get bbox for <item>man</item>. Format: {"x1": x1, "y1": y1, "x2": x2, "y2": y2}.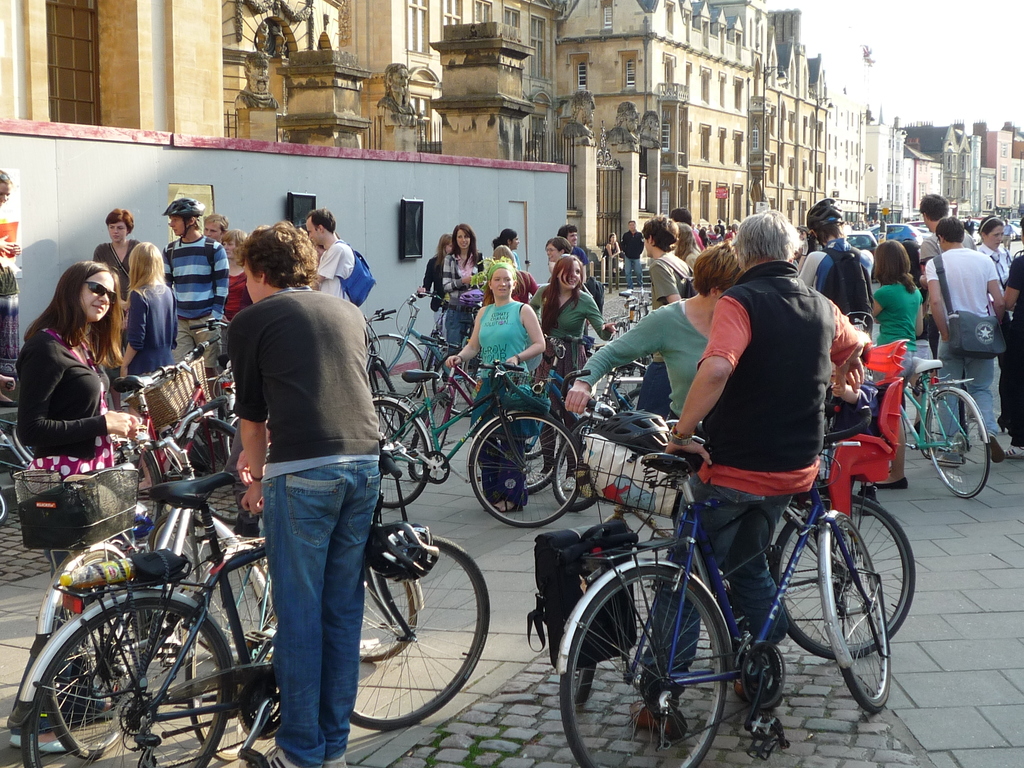
{"x1": 236, "y1": 219, "x2": 383, "y2": 767}.
